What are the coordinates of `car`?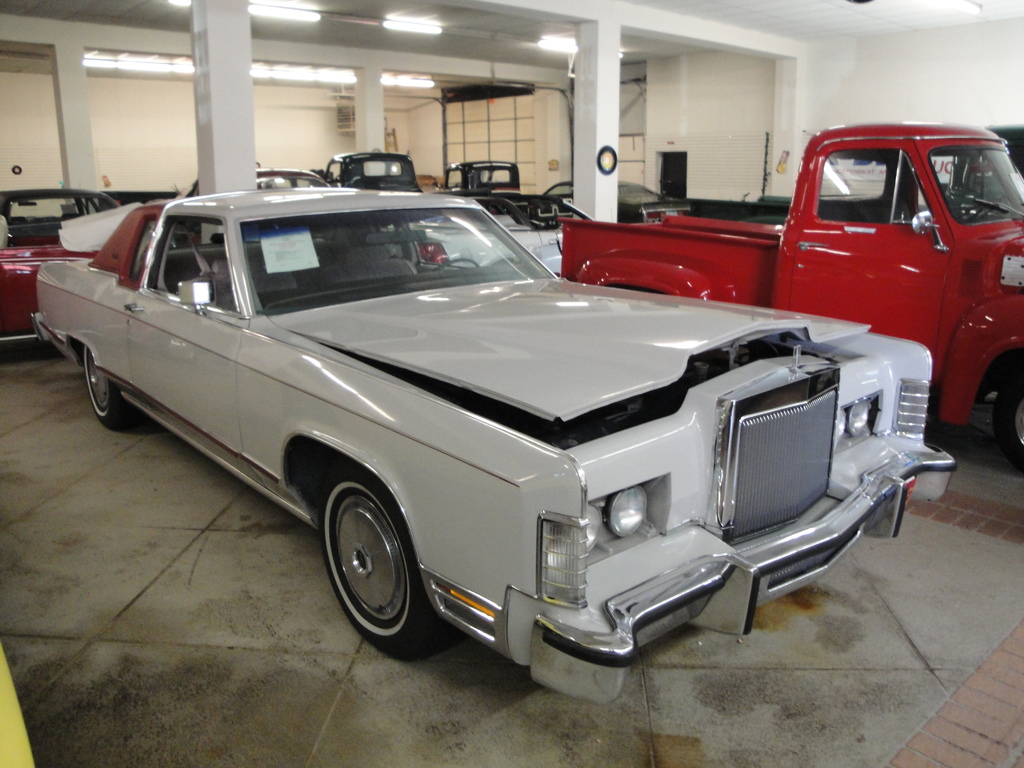
rect(189, 168, 324, 193).
